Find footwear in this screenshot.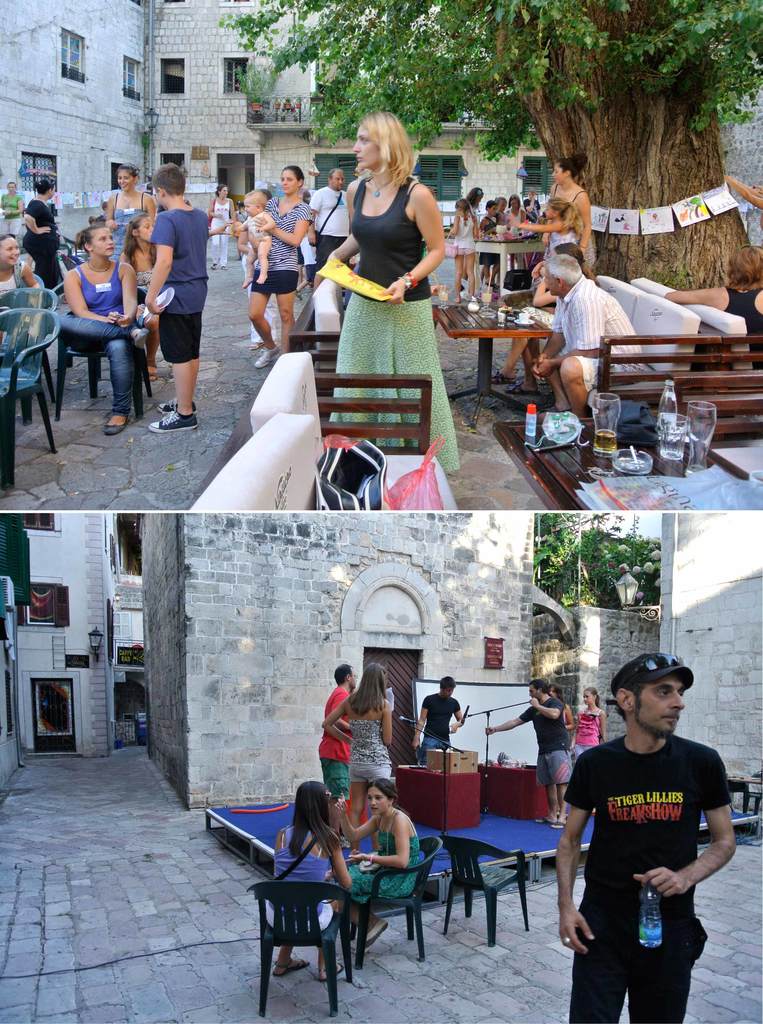
The bounding box for footwear is rect(536, 813, 565, 830).
